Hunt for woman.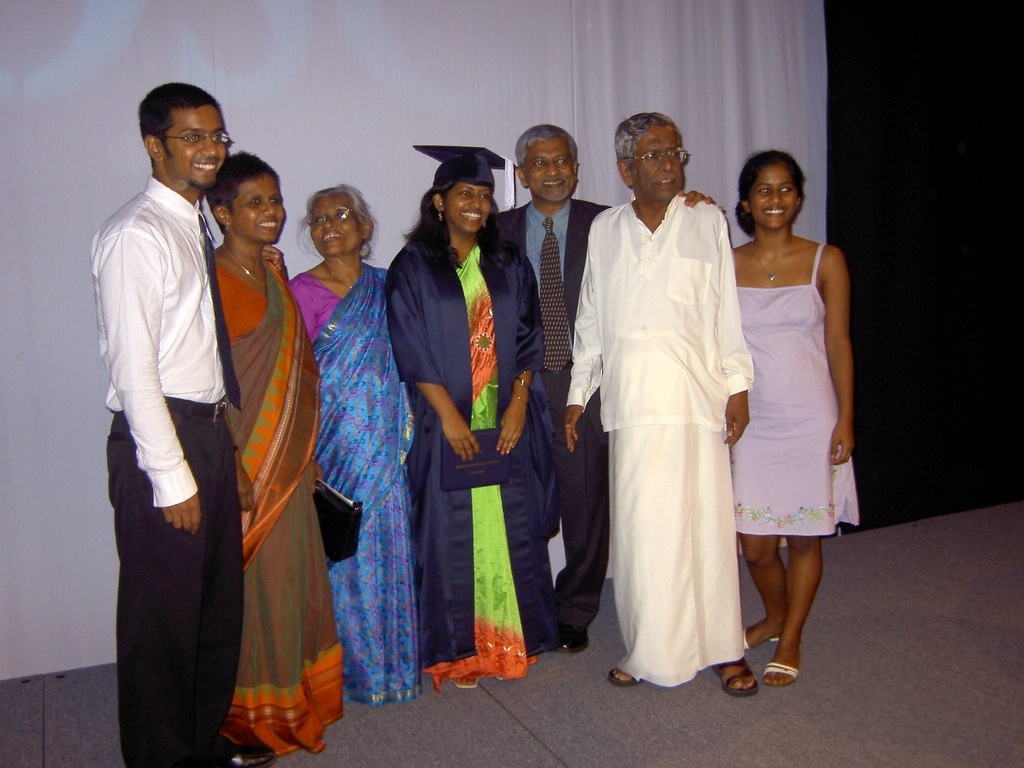
Hunted down at l=384, t=140, r=550, b=691.
